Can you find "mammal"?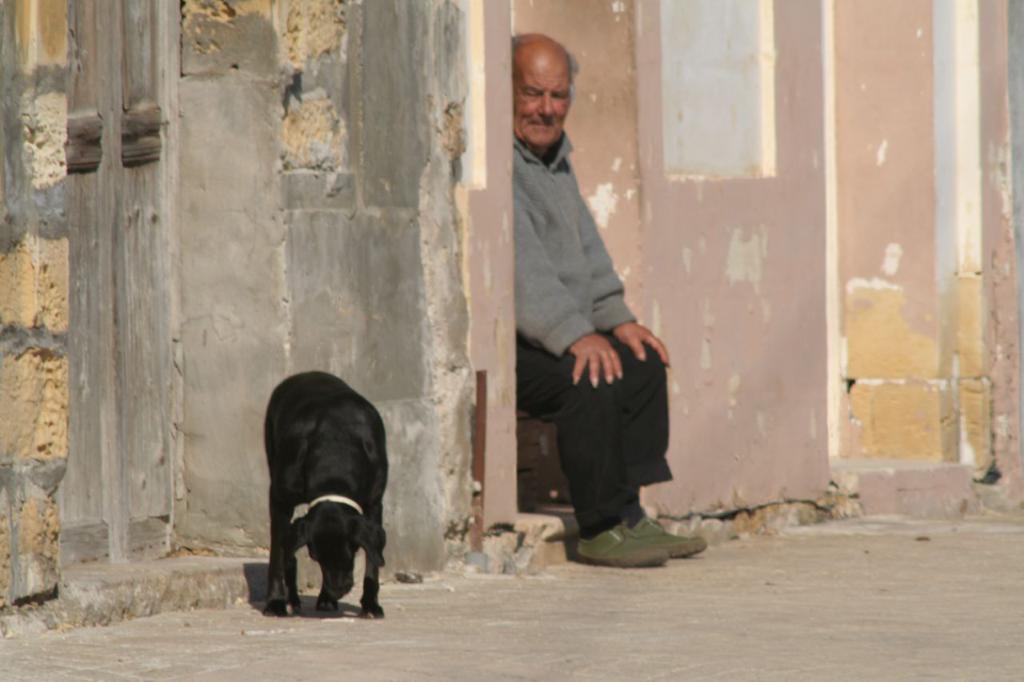
Yes, bounding box: [left=508, top=35, right=707, bottom=575].
